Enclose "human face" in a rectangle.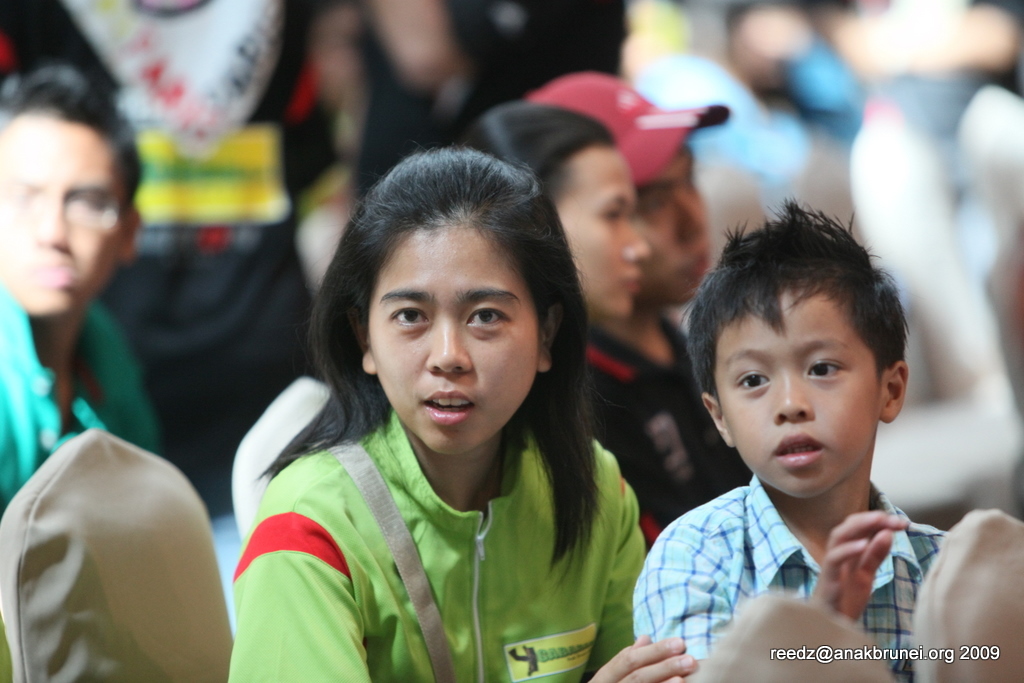
{"x1": 556, "y1": 149, "x2": 651, "y2": 313}.
